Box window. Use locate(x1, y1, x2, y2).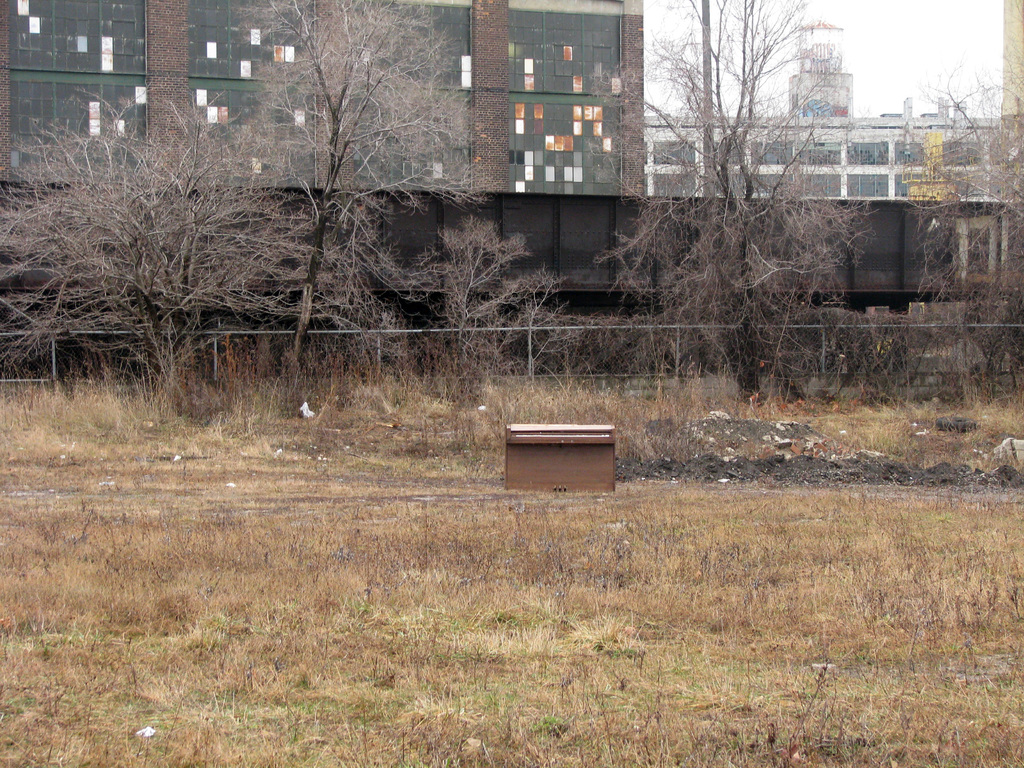
locate(845, 142, 890, 164).
